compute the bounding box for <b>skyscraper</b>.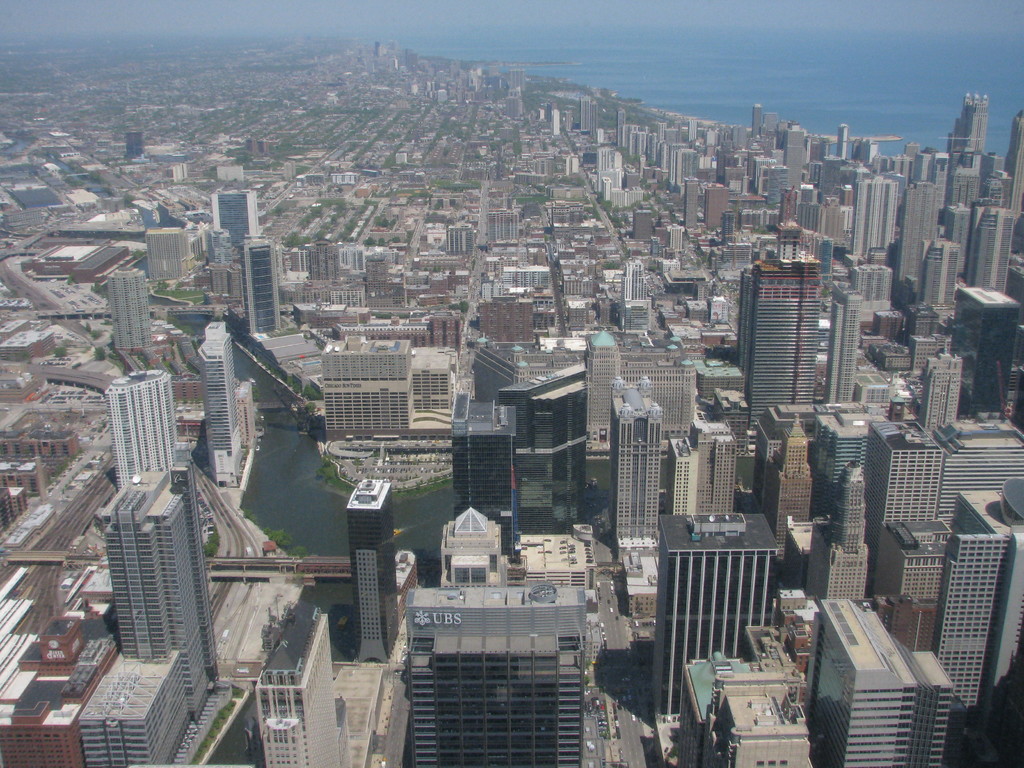
(572, 92, 607, 134).
